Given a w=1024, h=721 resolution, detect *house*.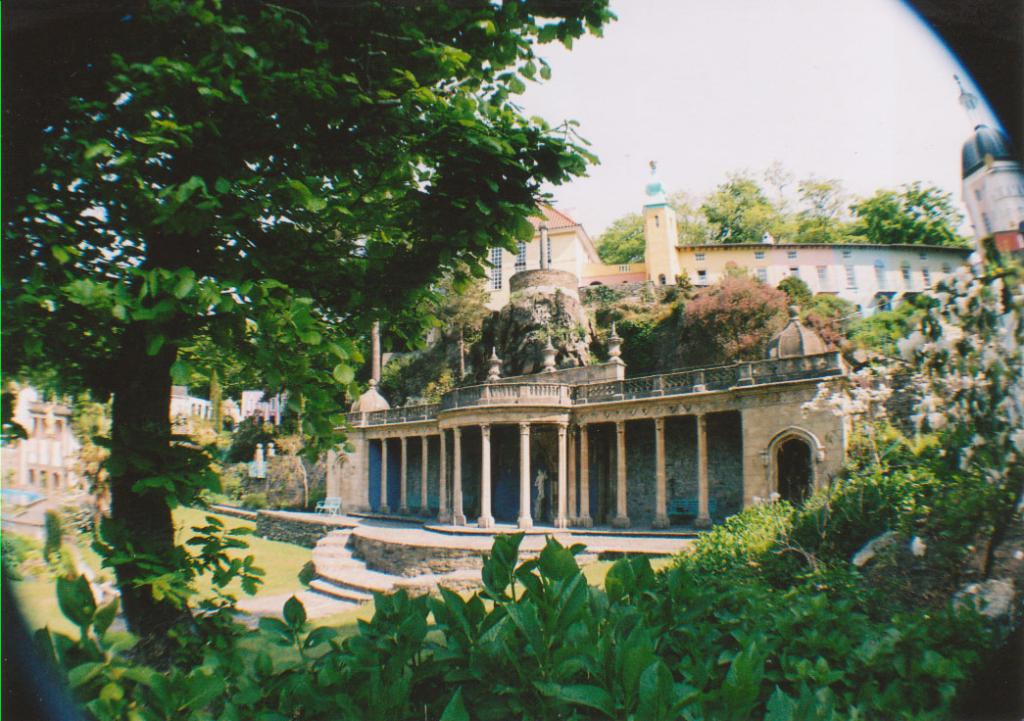
[x1=304, y1=184, x2=981, y2=576].
